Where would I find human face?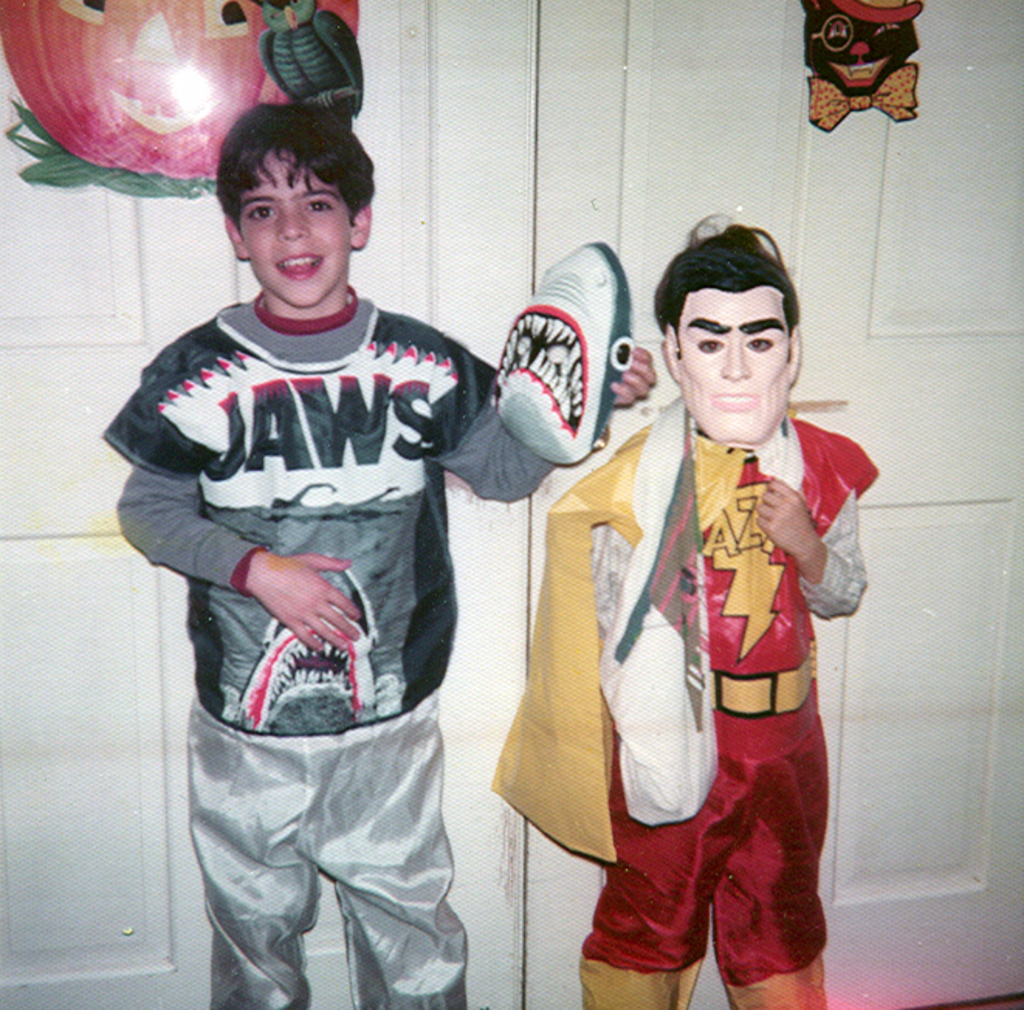
At [left=234, top=147, right=353, bottom=304].
